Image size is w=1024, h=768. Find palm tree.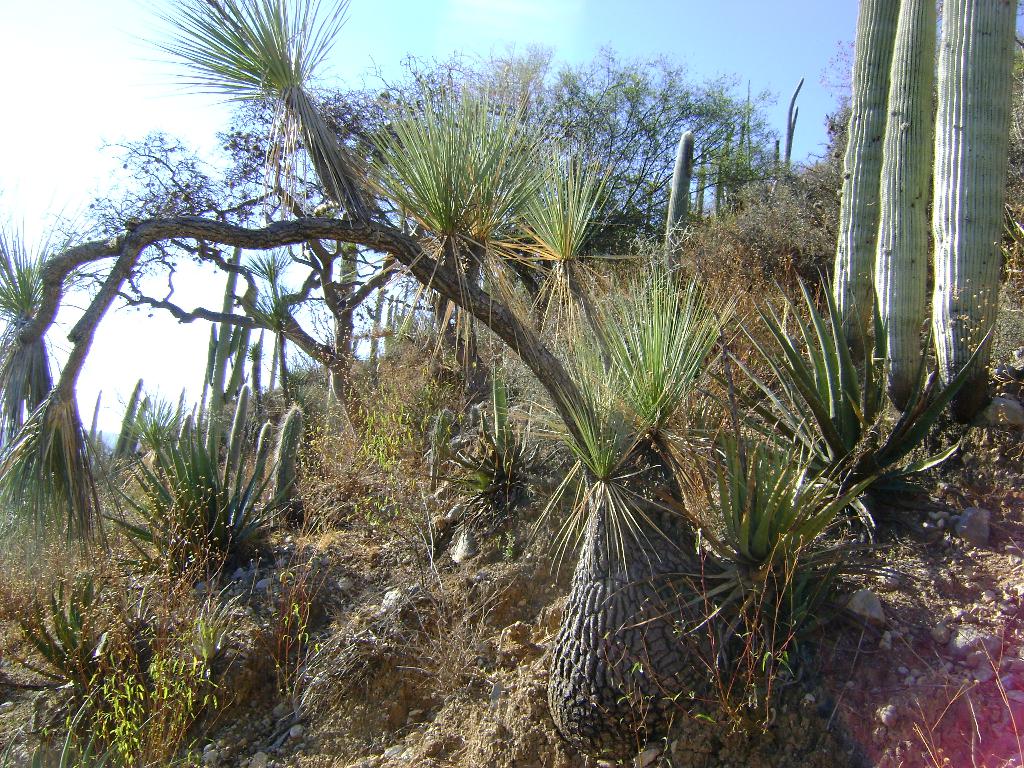
region(575, 282, 749, 557).
